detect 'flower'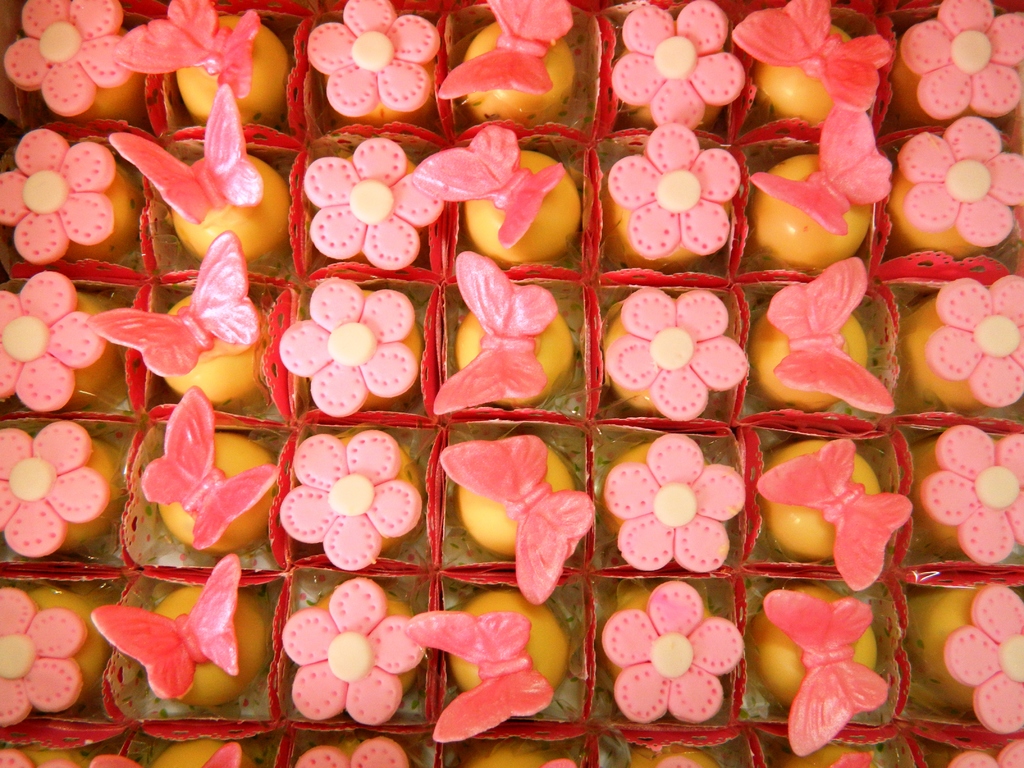
x1=303 y1=135 x2=447 y2=268
